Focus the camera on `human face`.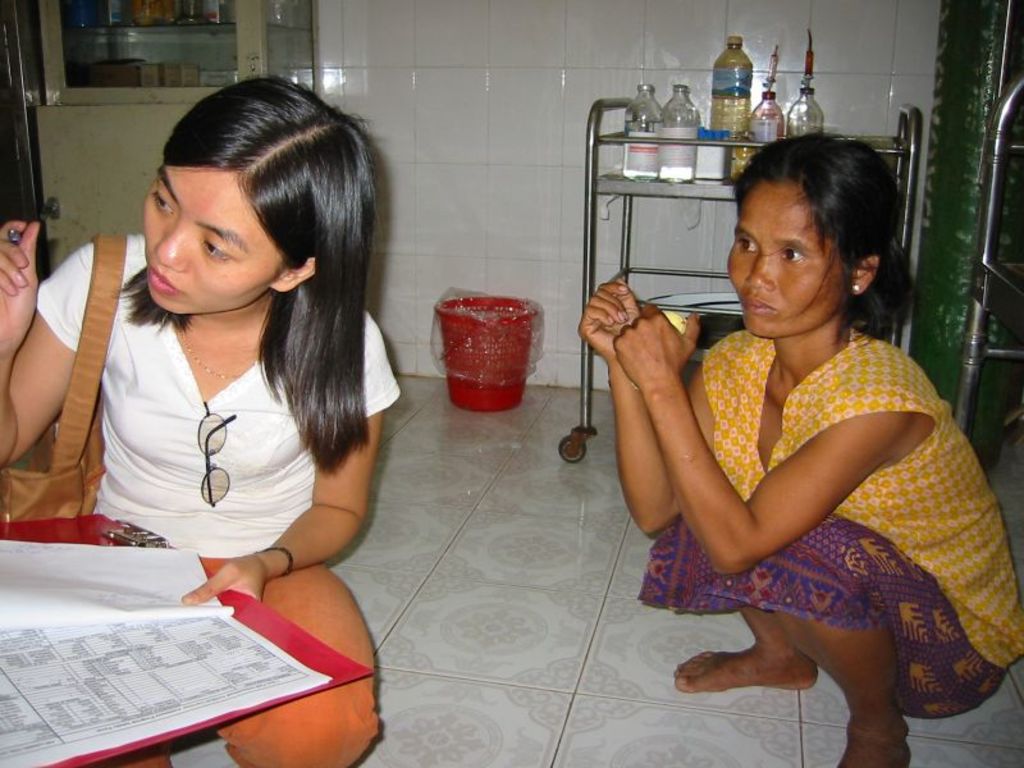
Focus region: (723, 188, 847, 337).
